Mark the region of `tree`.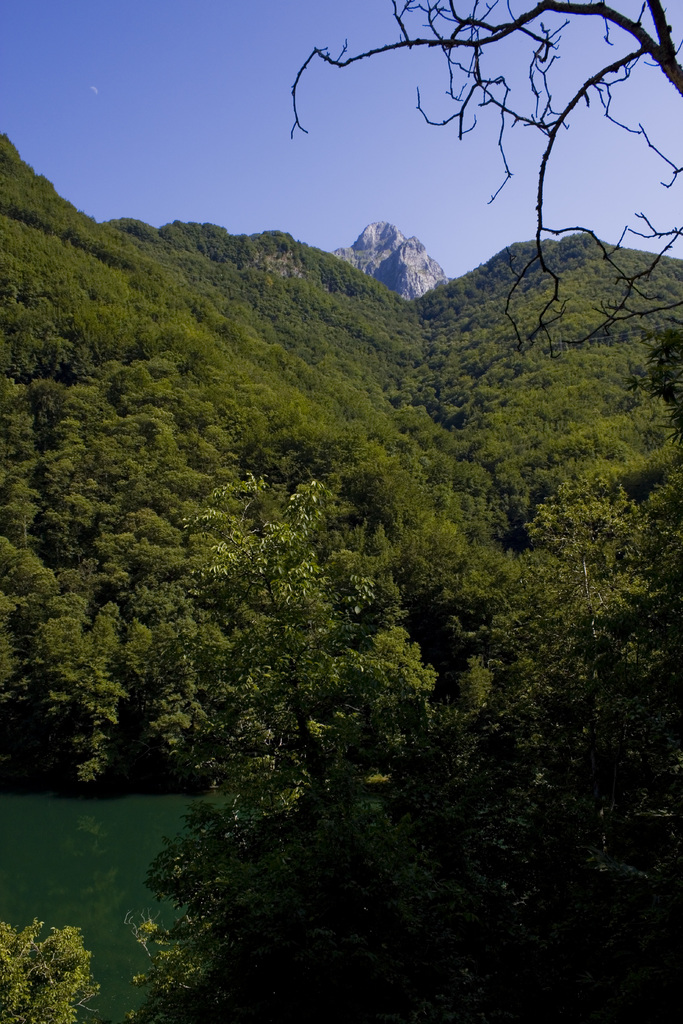
Region: (470, 474, 682, 870).
